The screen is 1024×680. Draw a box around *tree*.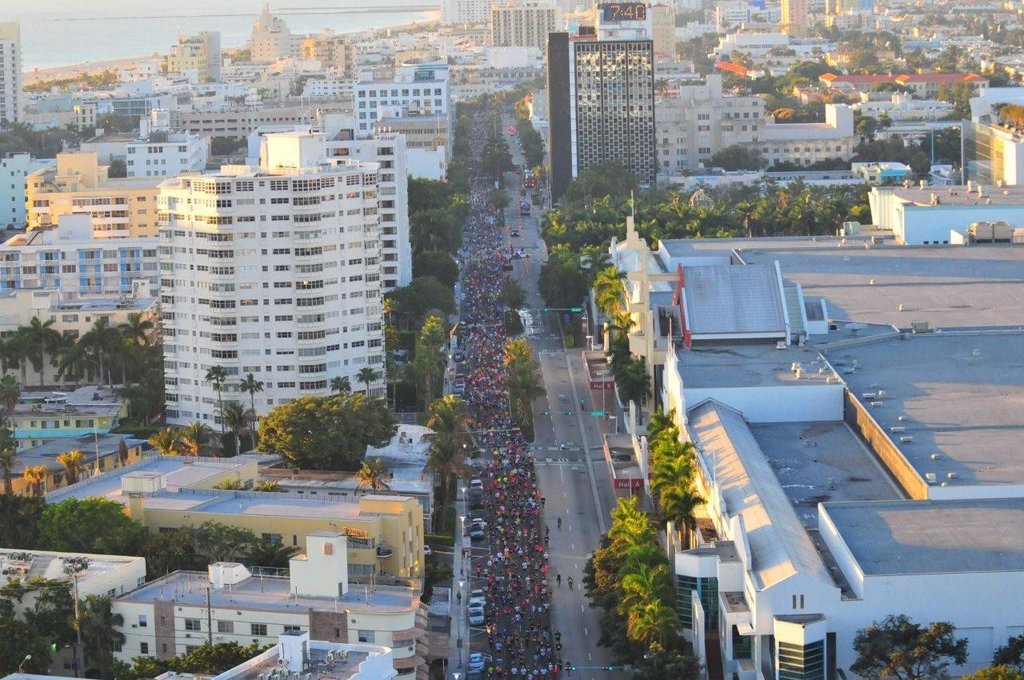
x1=437, y1=126, x2=466, y2=199.
